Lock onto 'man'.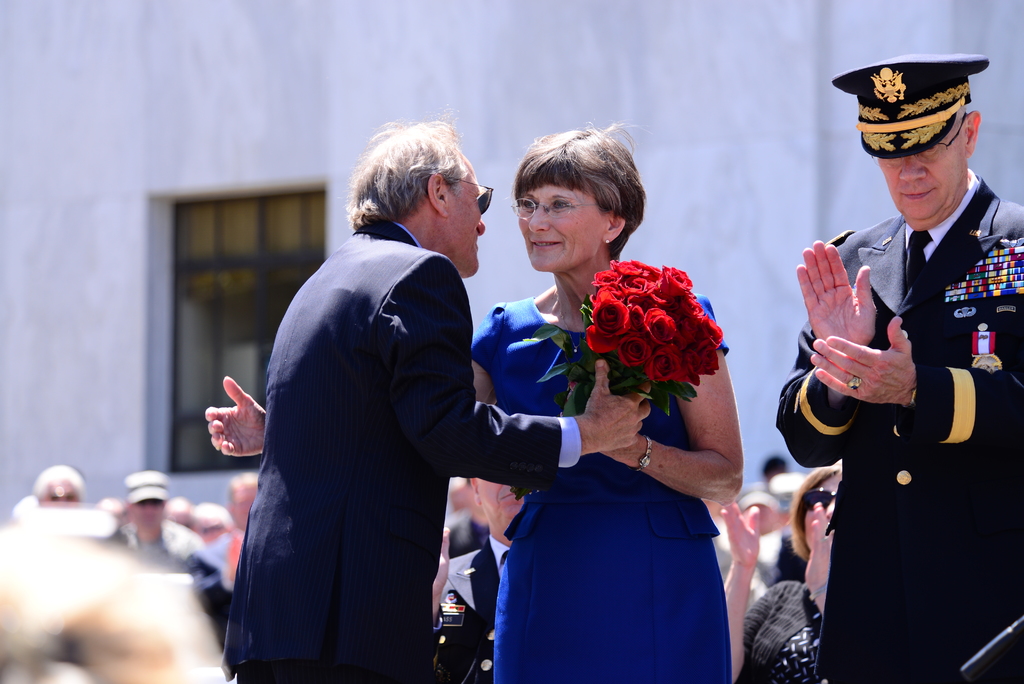
Locked: bbox=(430, 474, 525, 683).
